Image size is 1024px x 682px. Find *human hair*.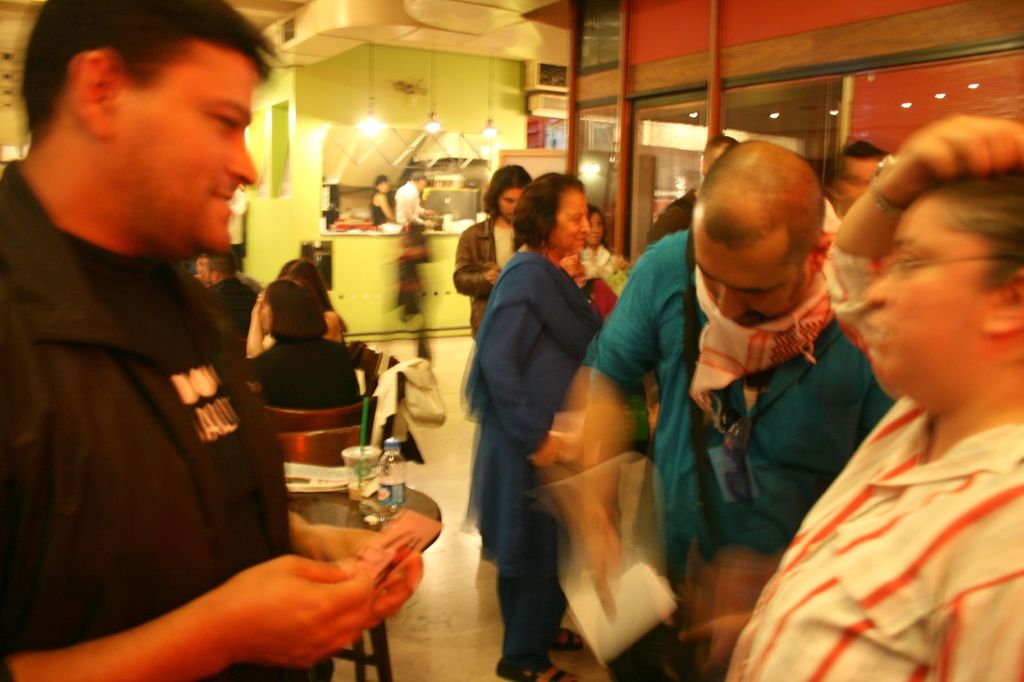
28/12/255/178.
